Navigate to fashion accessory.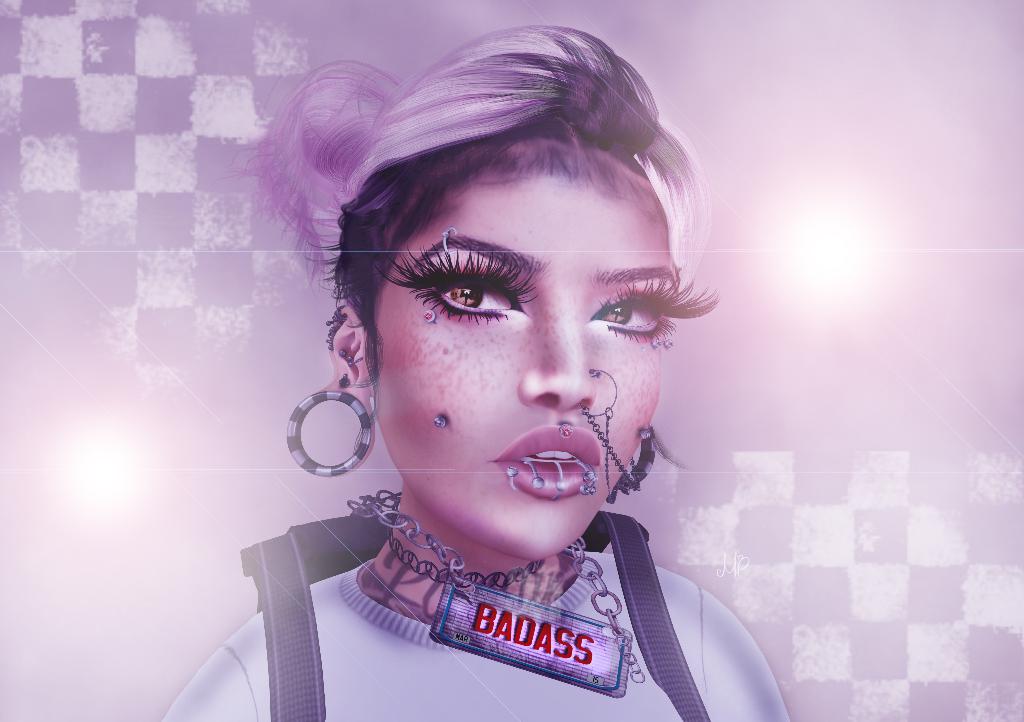
Navigation target: rect(335, 346, 356, 361).
